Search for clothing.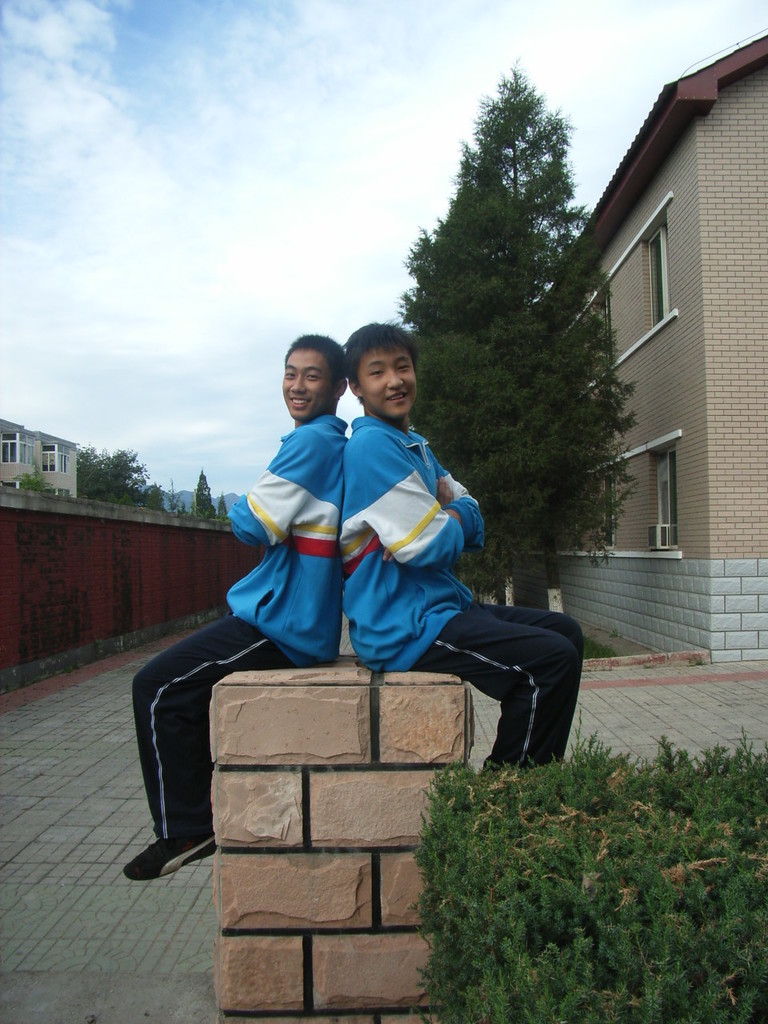
Found at [126, 401, 352, 811].
